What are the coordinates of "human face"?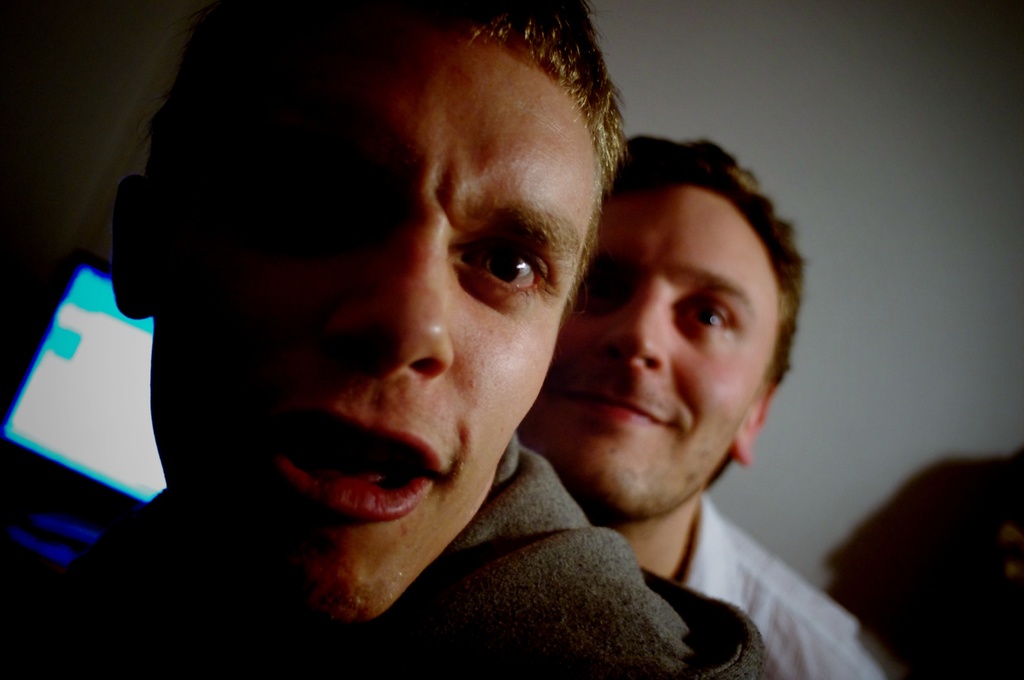
[519,191,779,515].
